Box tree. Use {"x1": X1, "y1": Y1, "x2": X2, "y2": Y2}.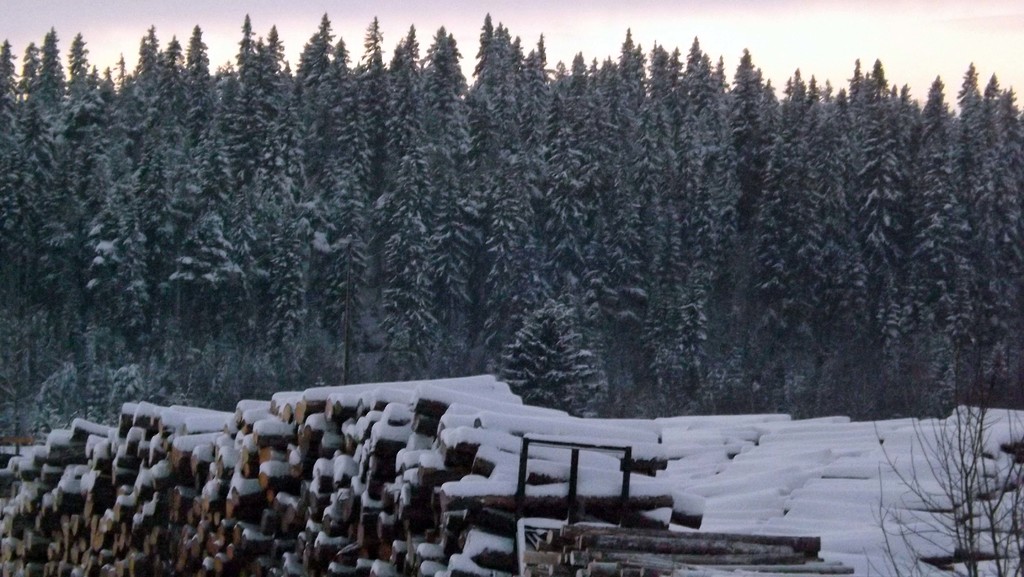
{"x1": 505, "y1": 298, "x2": 595, "y2": 416}.
